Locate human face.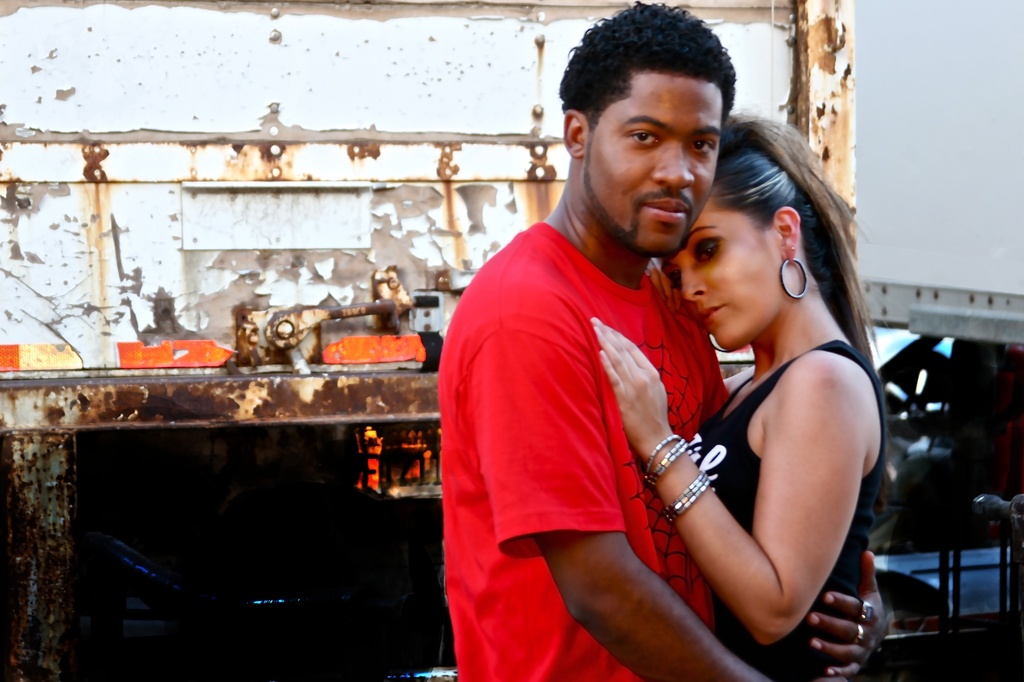
Bounding box: bbox=[658, 191, 780, 351].
